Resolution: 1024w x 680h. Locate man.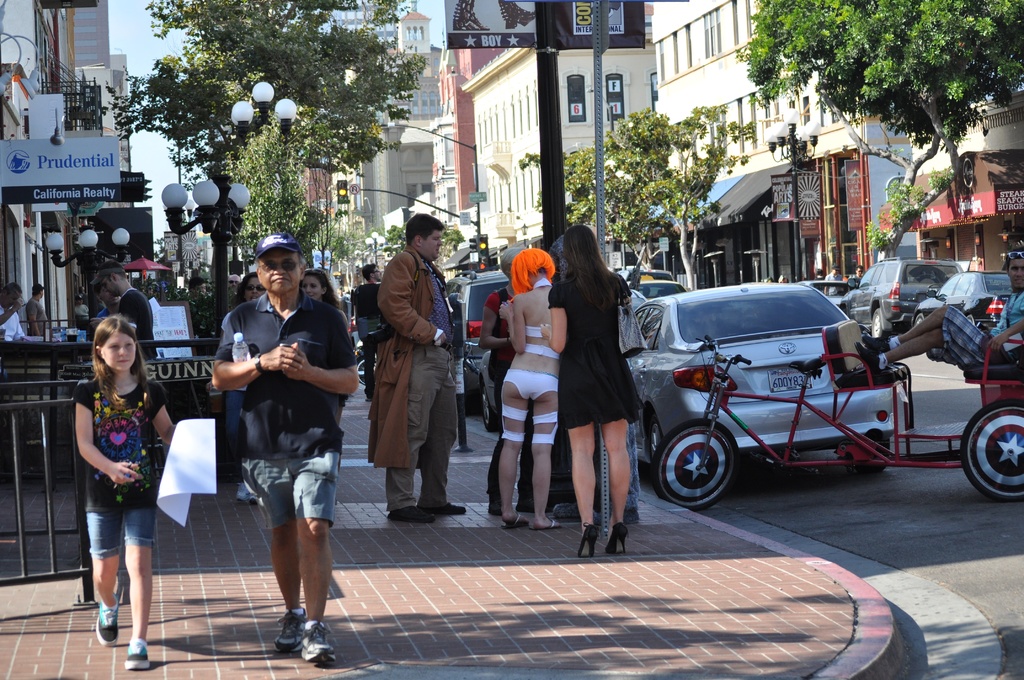
352, 264, 380, 396.
